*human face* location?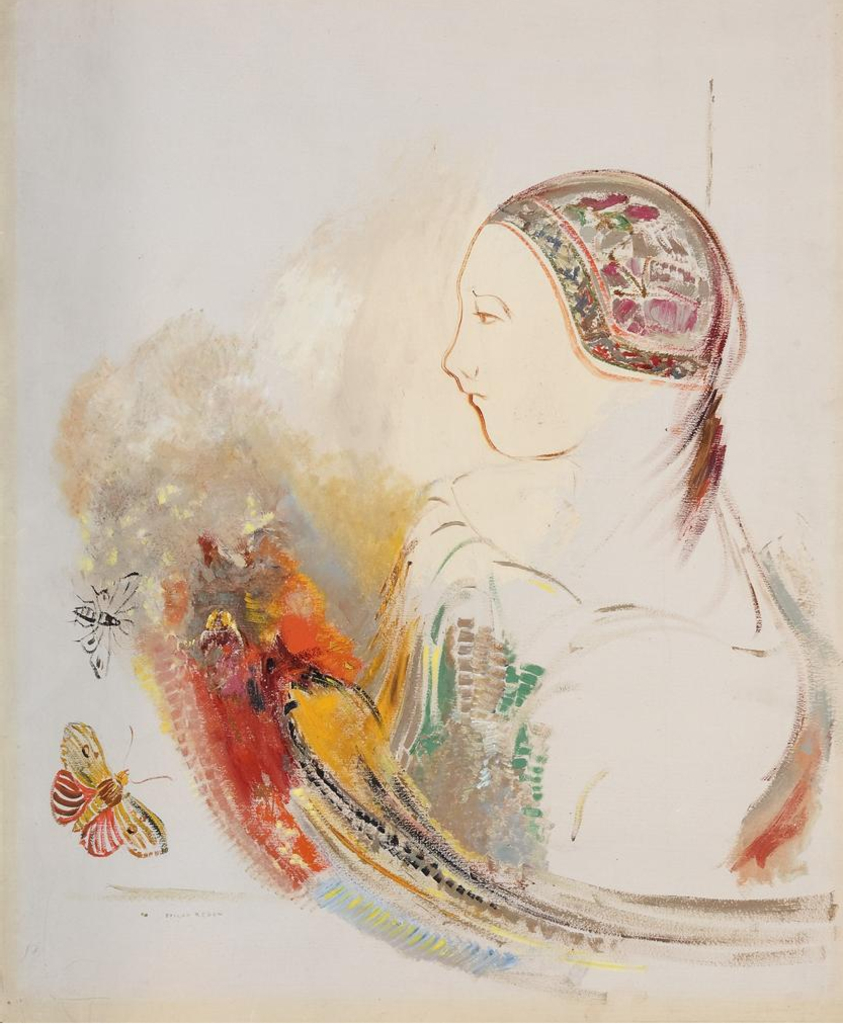
<box>441,221,578,451</box>
